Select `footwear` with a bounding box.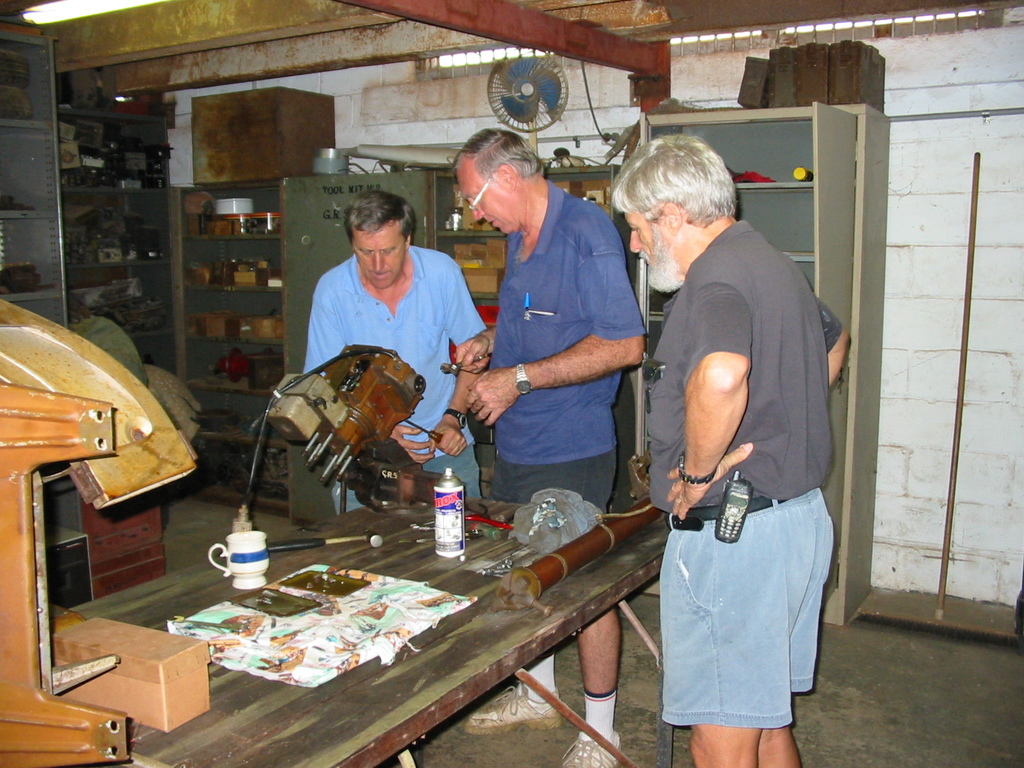
select_region(560, 730, 616, 766).
